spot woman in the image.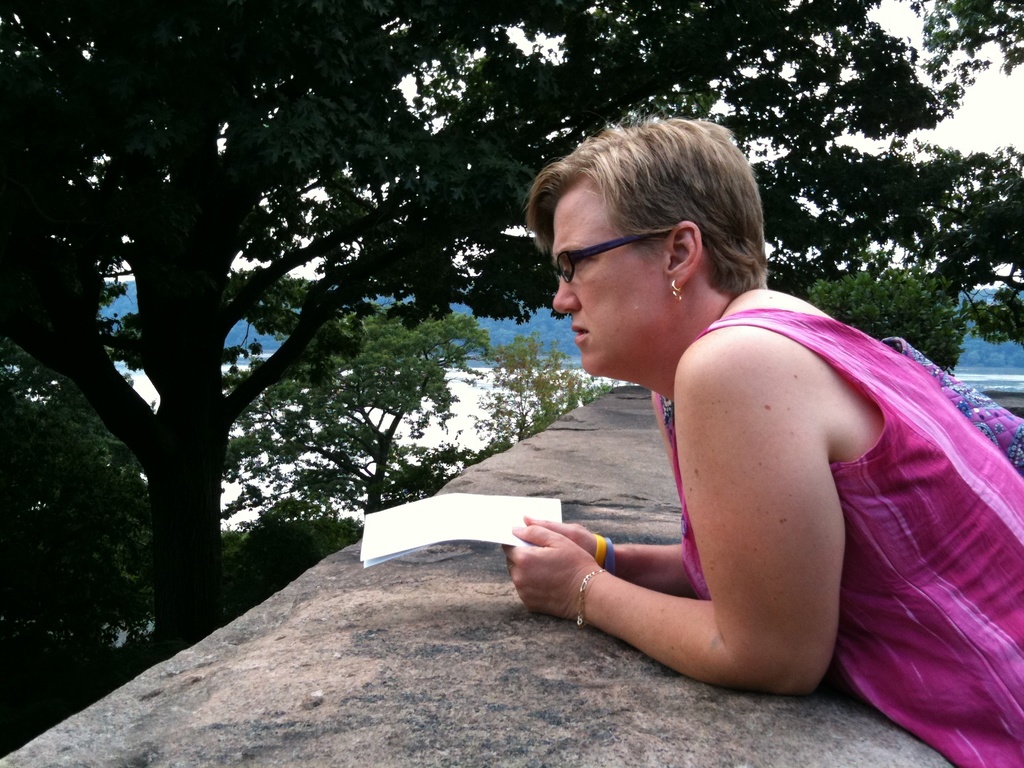
woman found at locate(503, 114, 1023, 767).
